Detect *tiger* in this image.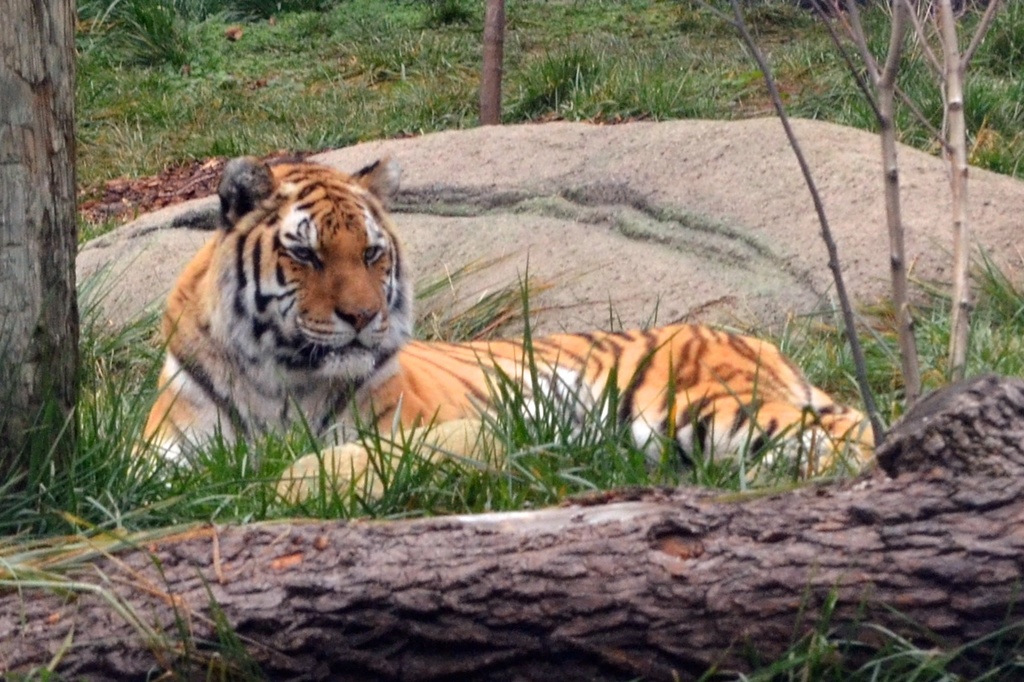
Detection: detection(123, 149, 874, 512).
